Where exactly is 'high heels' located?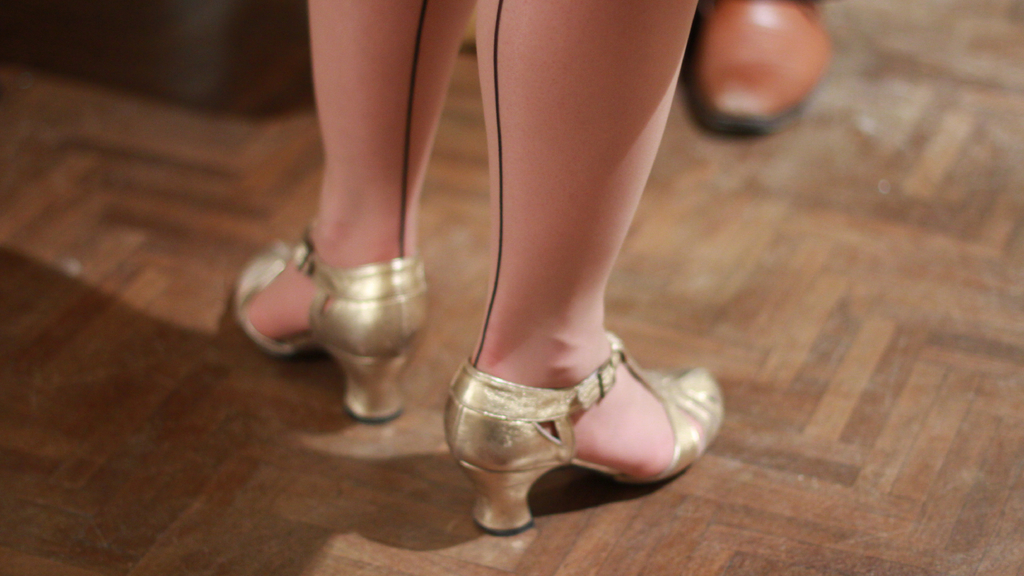
Its bounding box is (225,218,426,420).
